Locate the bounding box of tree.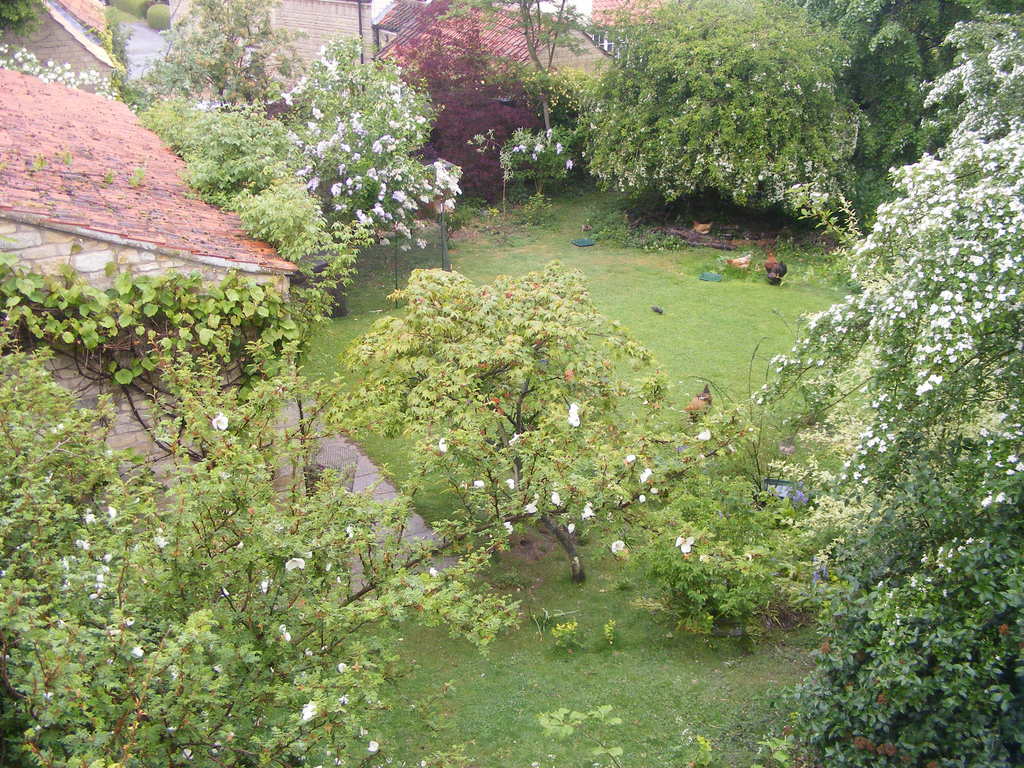
Bounding box: box=[742, 0, 1023, 767].
